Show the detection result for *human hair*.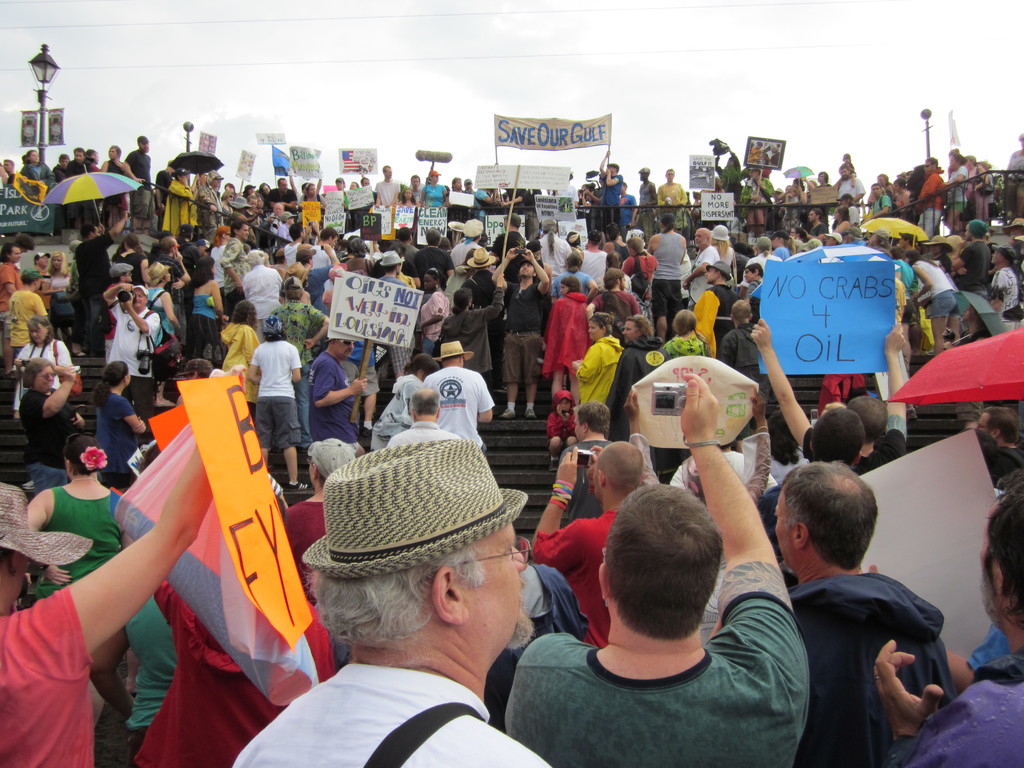
851,396,889,446.
